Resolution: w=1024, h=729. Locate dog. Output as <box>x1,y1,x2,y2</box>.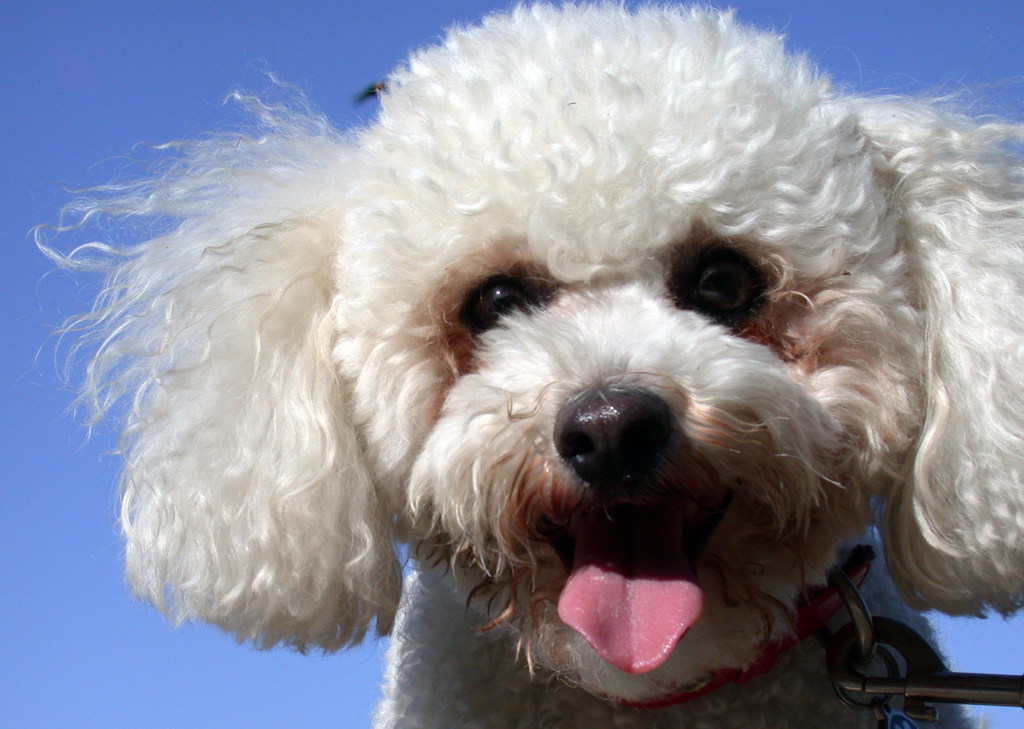
<box>21,0,1023,728</box>.
